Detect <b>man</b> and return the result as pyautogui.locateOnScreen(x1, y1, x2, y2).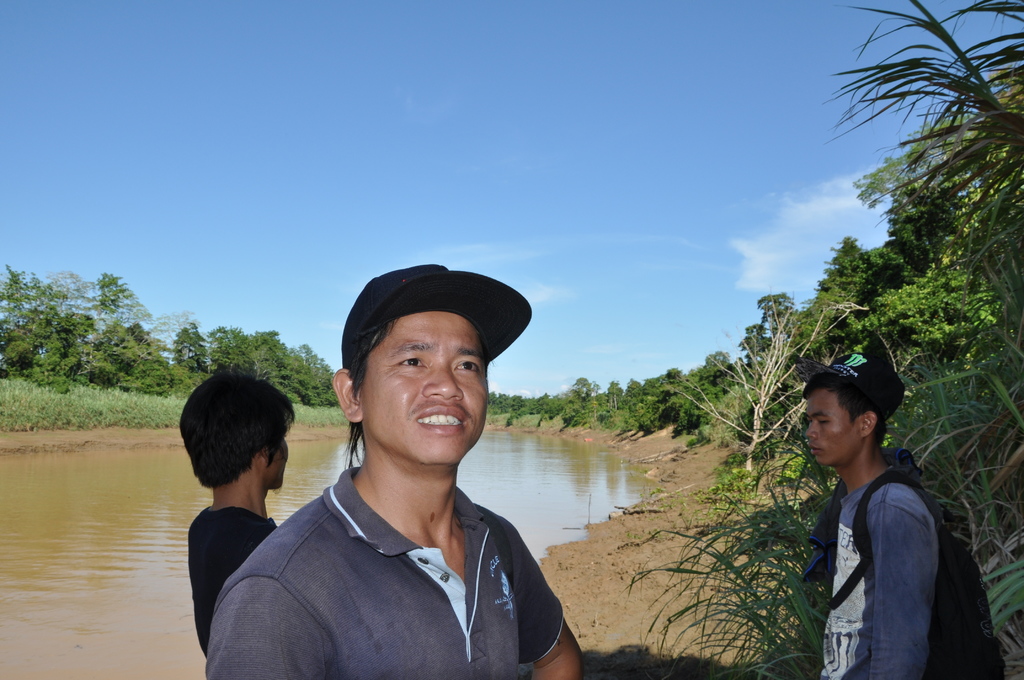
pyautogui.locateOnScreen(178, 365, 299, 659).
